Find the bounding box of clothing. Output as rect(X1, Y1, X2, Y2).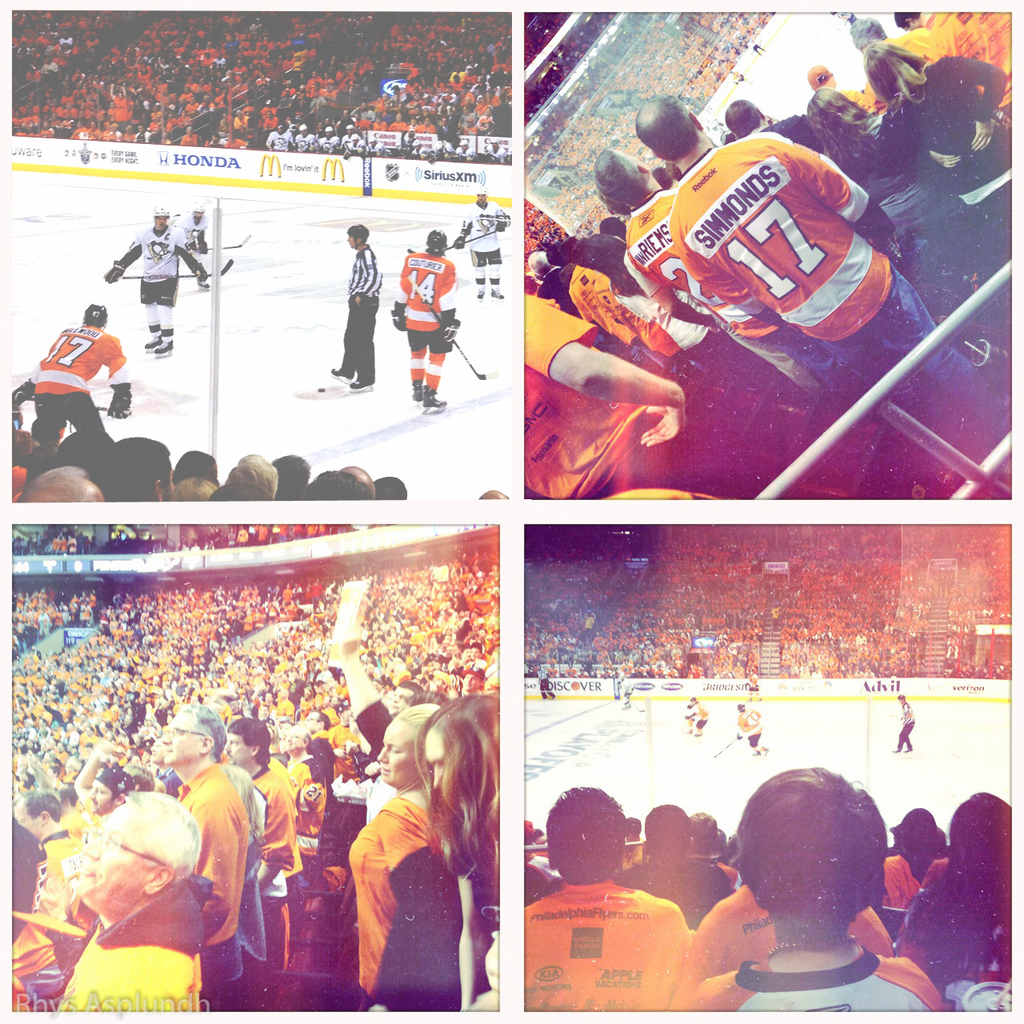
rect(2, 820, 50, 954).
